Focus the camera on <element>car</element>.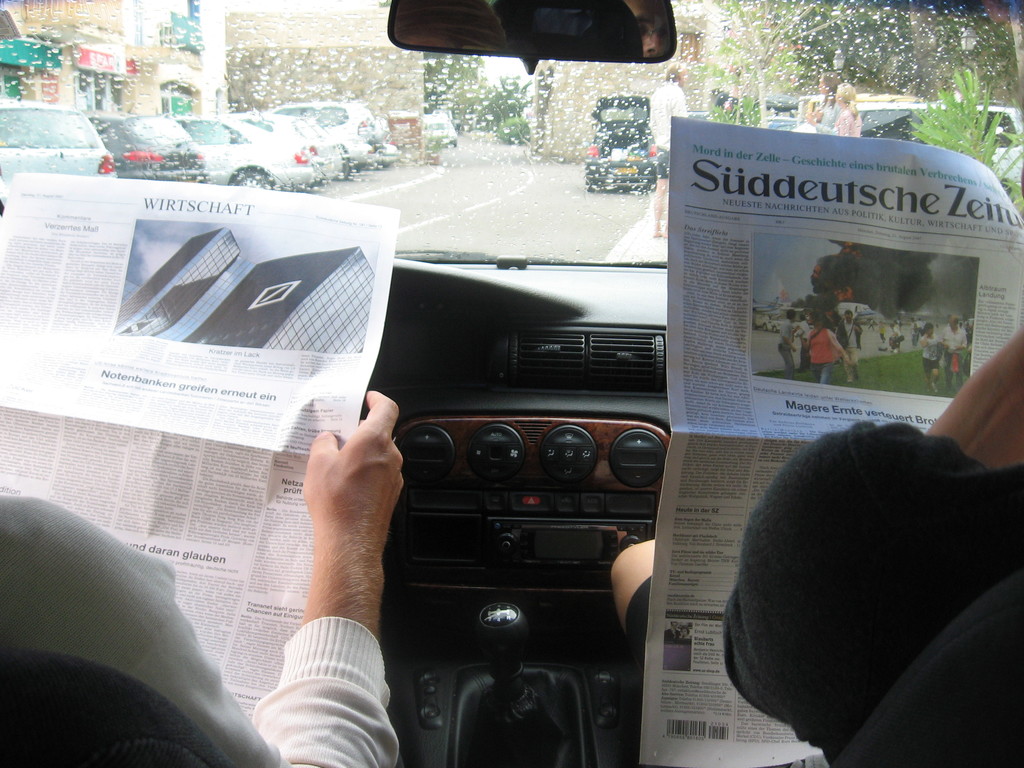
Focus region: select_region(857, 100, 1023, 184).
